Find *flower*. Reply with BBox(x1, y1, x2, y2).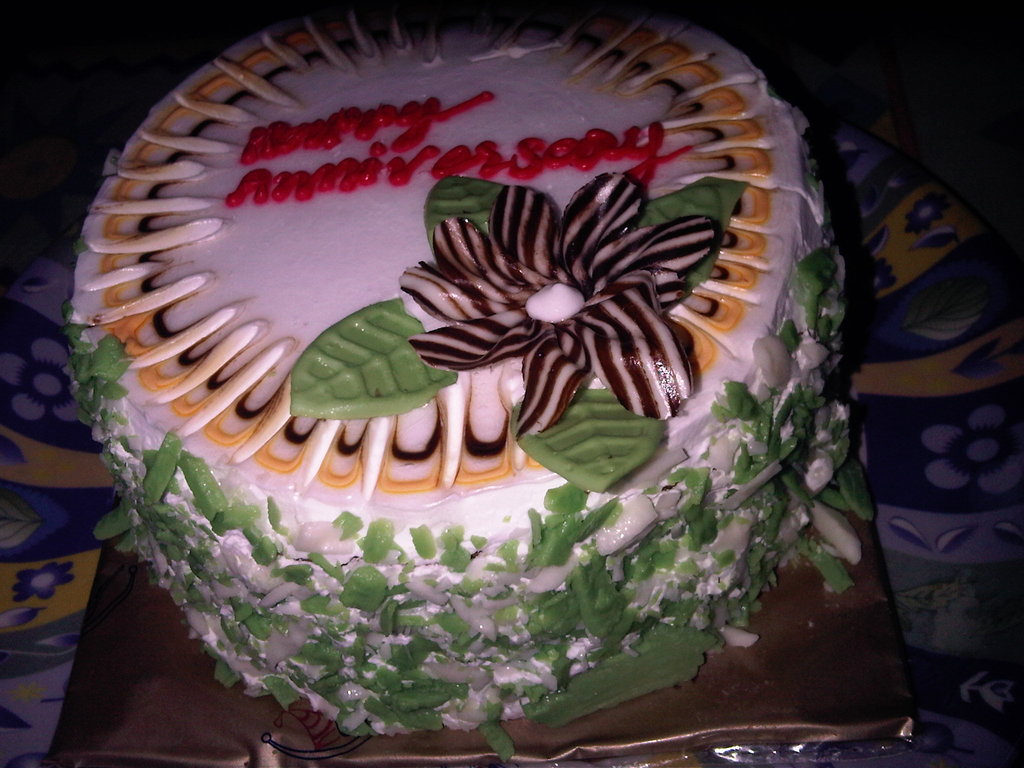
BBox(364, 136, 725, 454).
